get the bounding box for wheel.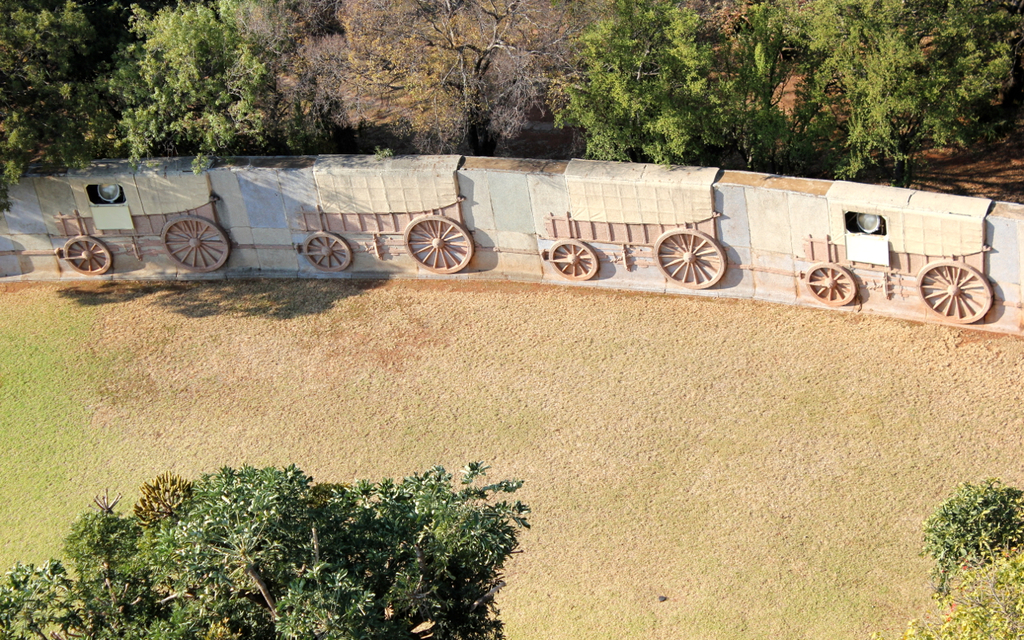
(303,231,353,268).
